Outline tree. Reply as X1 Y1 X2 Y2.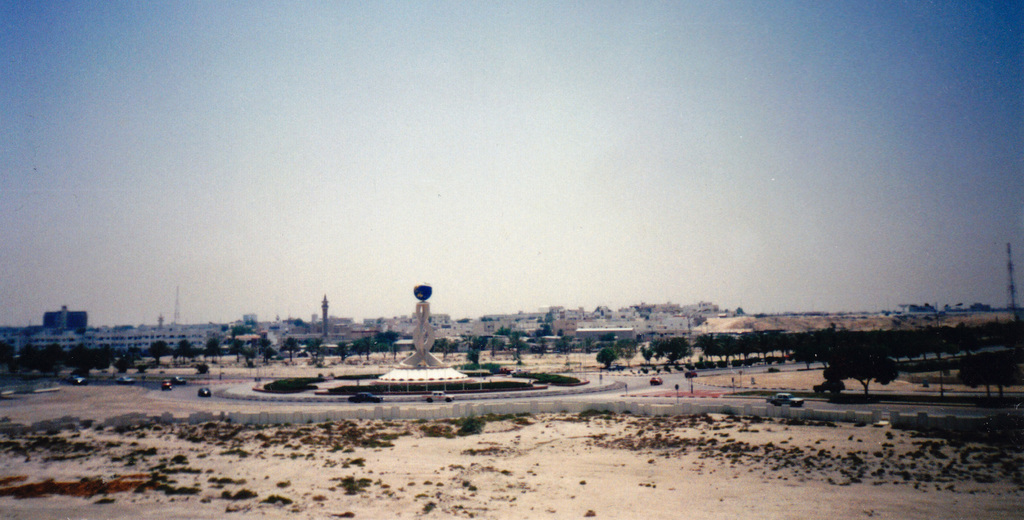
812 337 927 402.
